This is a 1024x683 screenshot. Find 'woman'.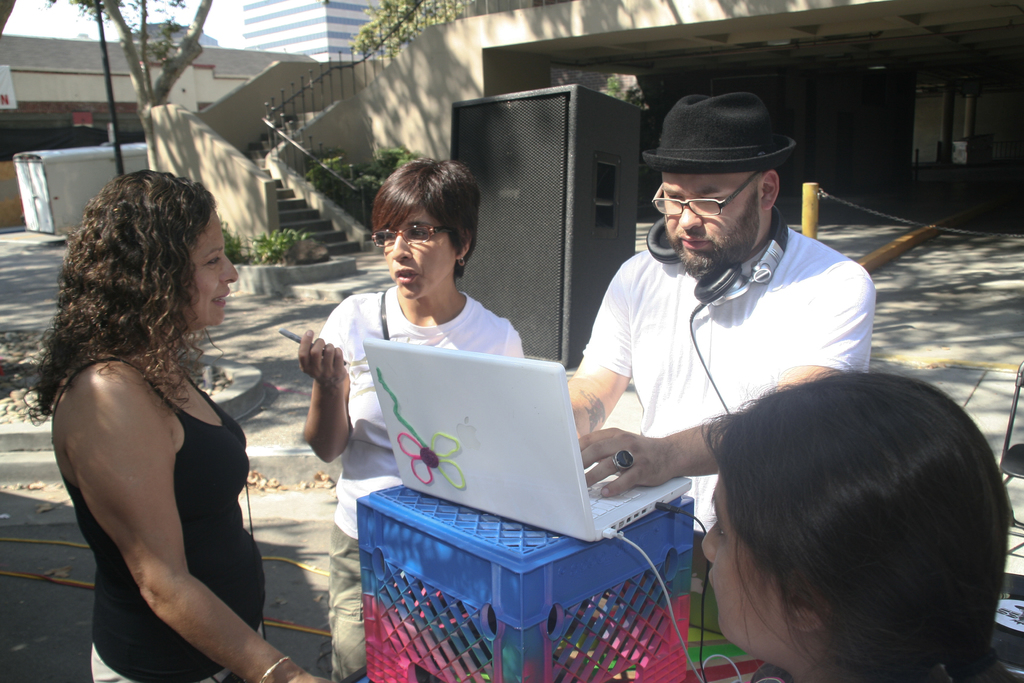
Bounding box: x1=8 y1=166 x2=336 y2=682.
